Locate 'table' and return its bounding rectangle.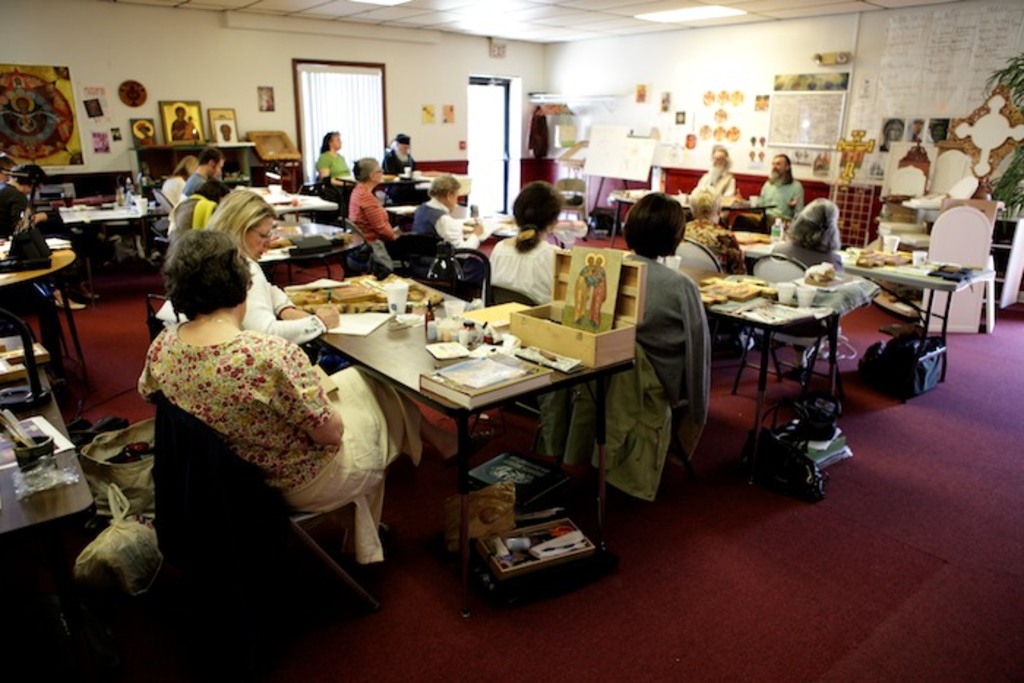
[61,177,152,281].
